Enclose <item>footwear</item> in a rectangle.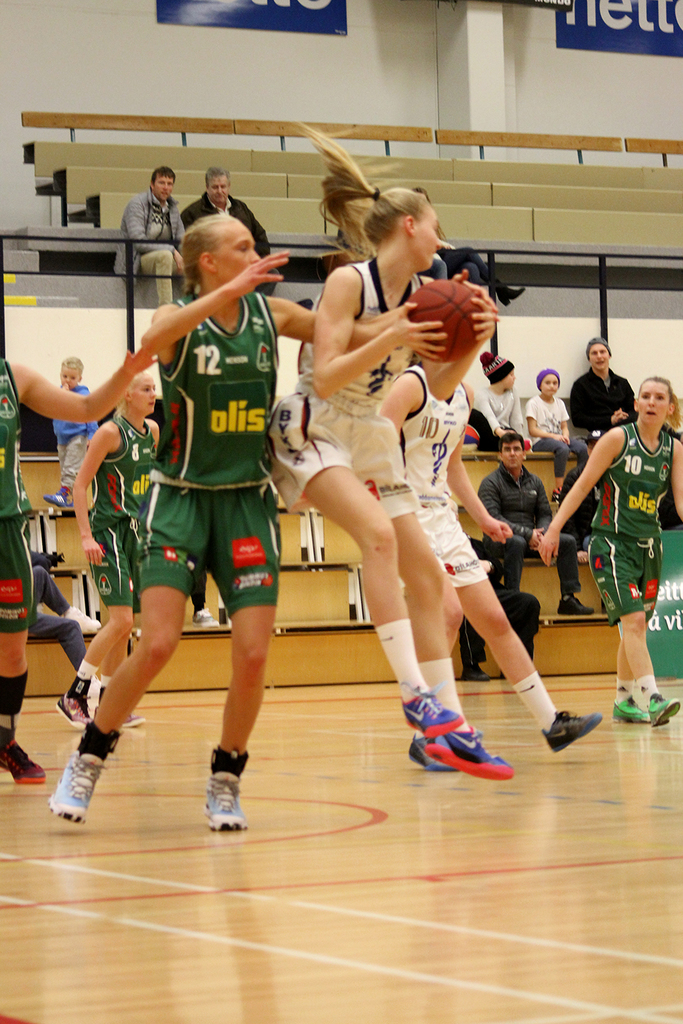
x1=650 y1=684 x2=680 y2=731.
